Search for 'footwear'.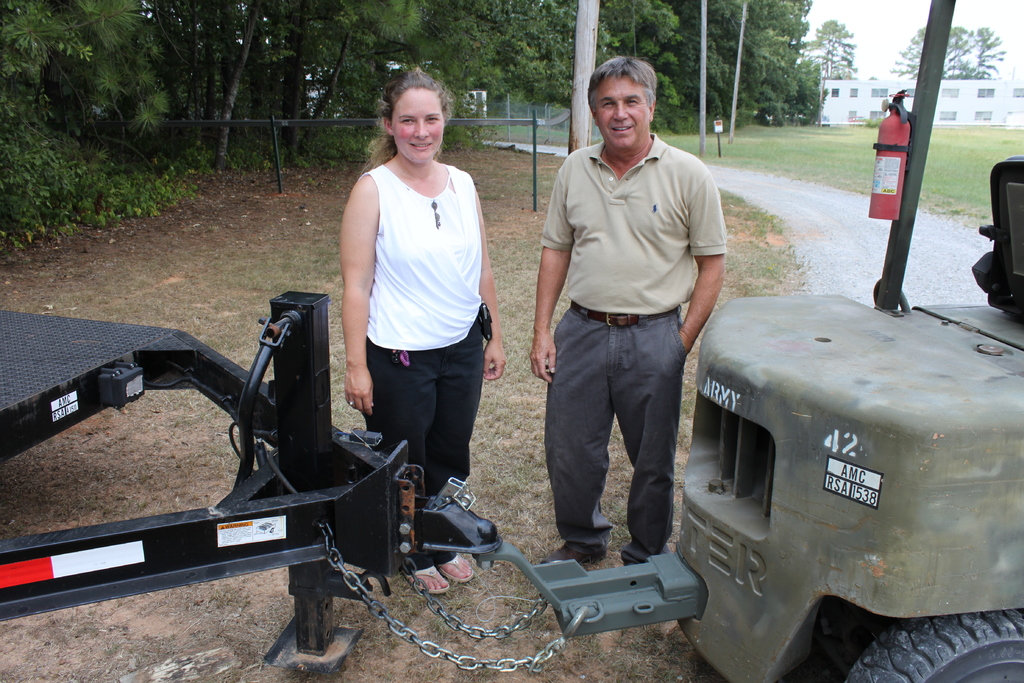
Found at Rect(541, 542, 595, 567).
